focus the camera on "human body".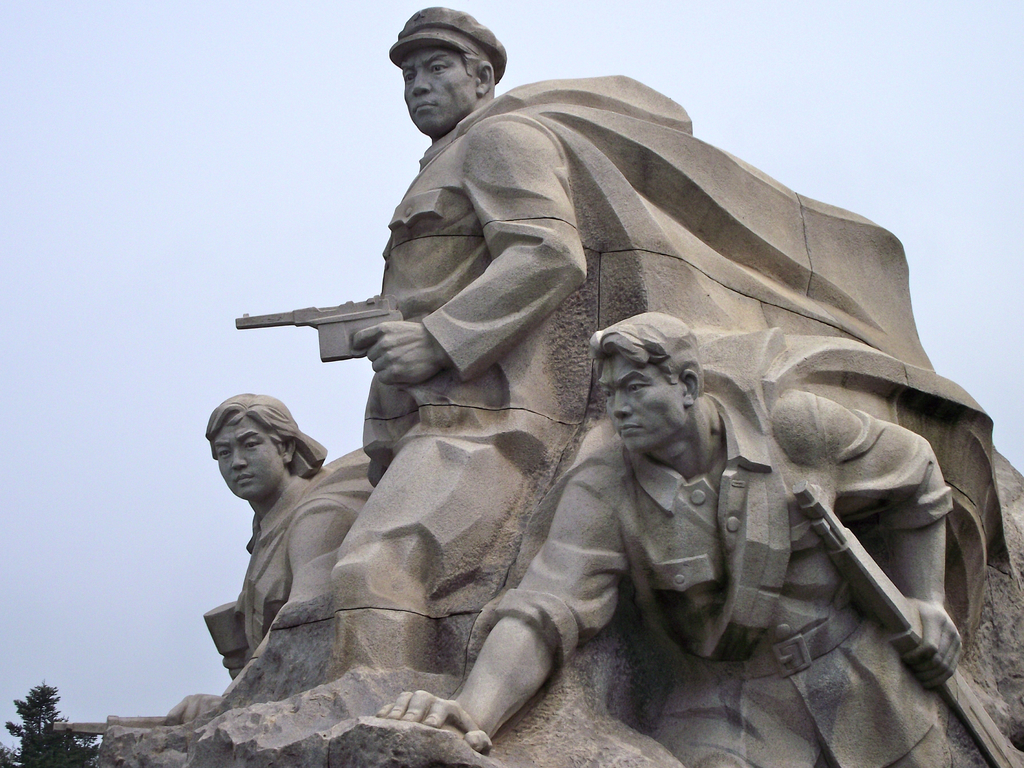
Focus region: (left=336, top=4, right=591, bottom=669).
